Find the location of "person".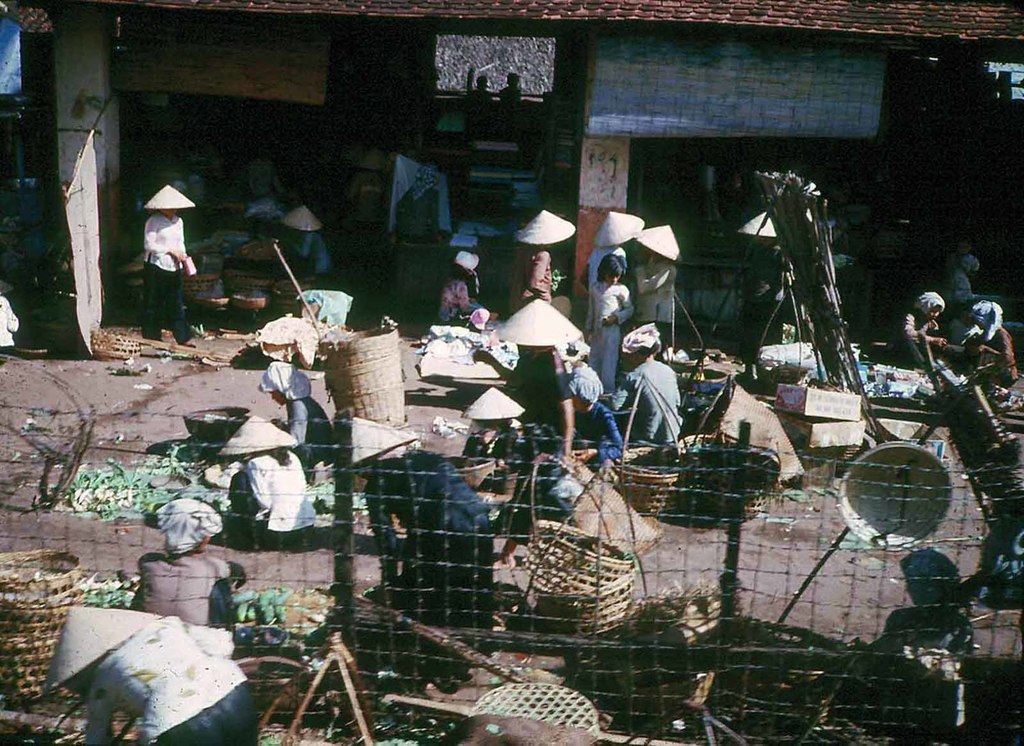
Location: 941, 253, 982, 302.
